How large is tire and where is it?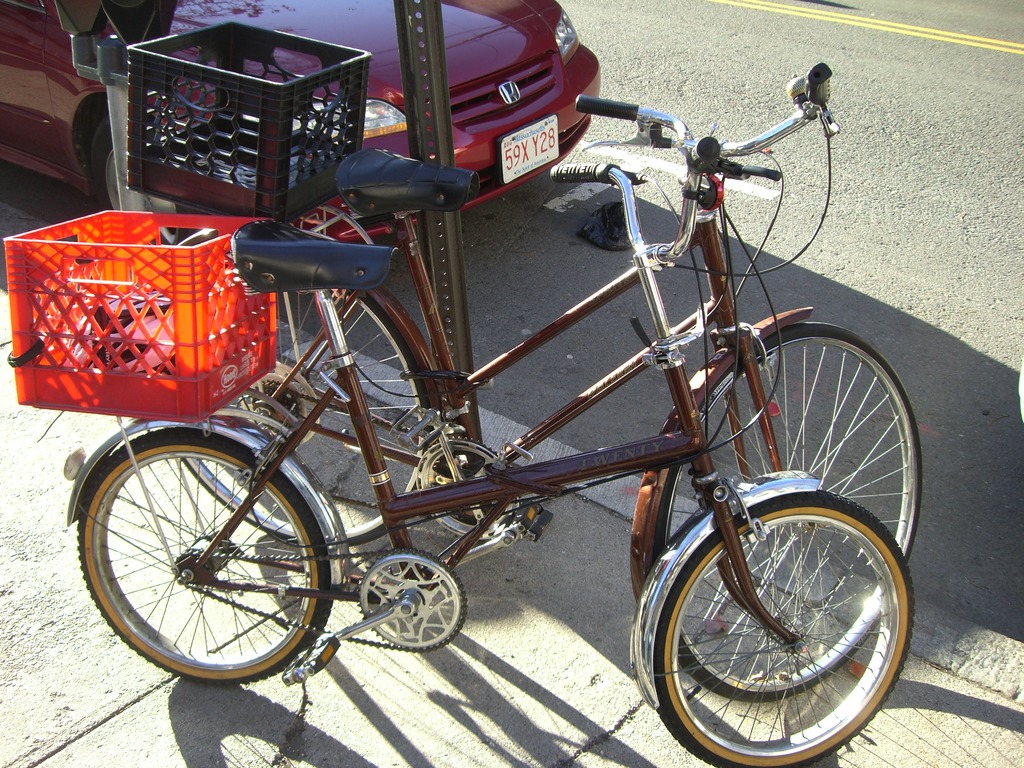
Bounding box: [left=669, top=320, right=932, bottom=706].
